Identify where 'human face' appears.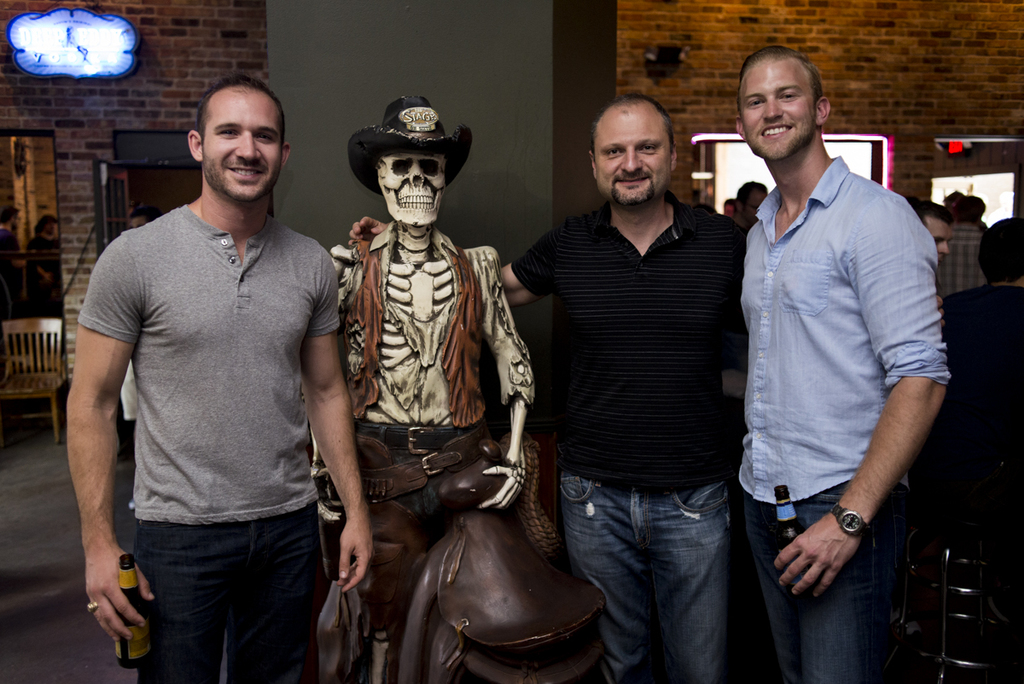
Appears at (left=594, top=107, right=673, bottom=211).
